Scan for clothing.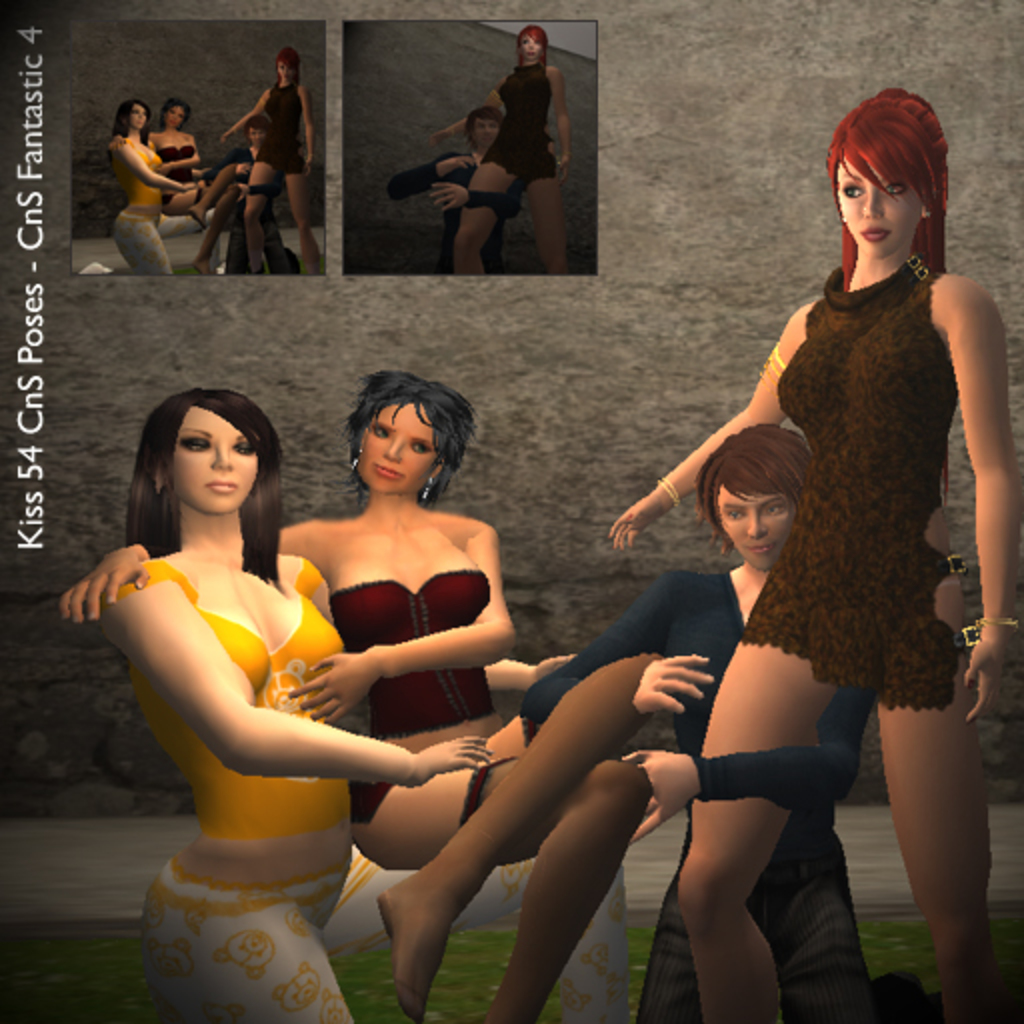
Scan result: [left=326, top=570, right=516, bottom=824].
